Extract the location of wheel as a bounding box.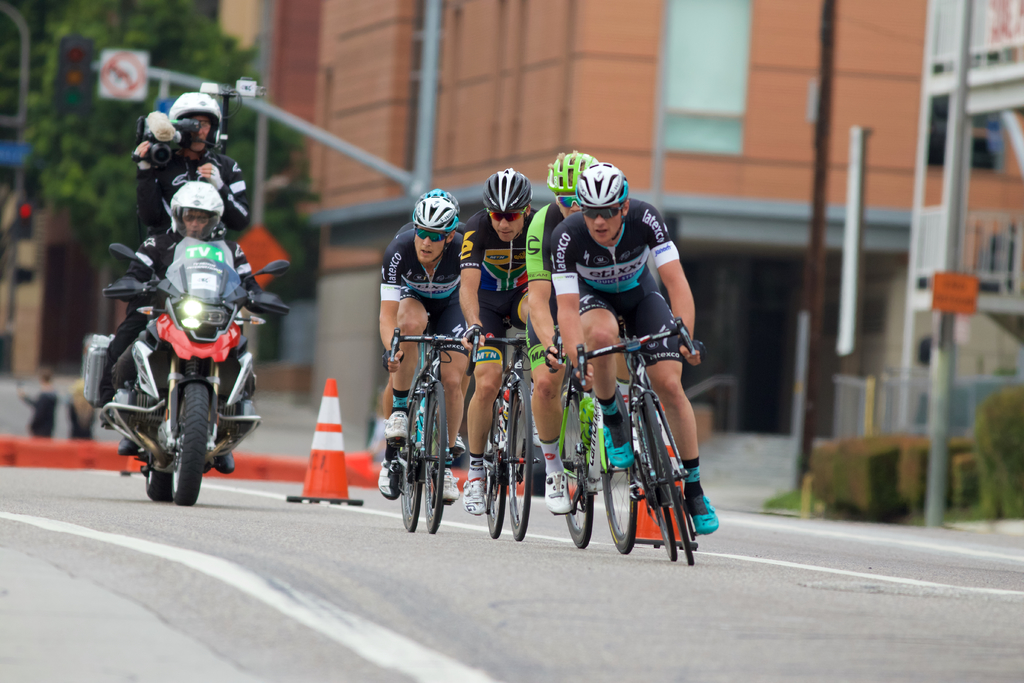
left=554, top=387, right=593, bottom=545.
